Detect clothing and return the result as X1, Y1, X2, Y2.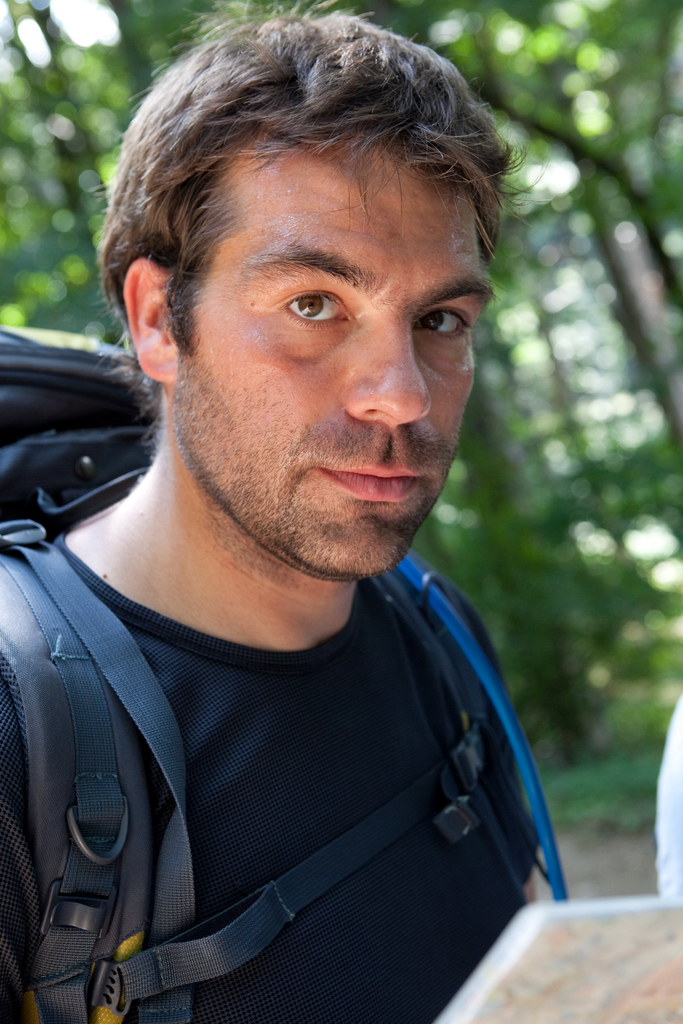
0, 361, 600, 1020.
